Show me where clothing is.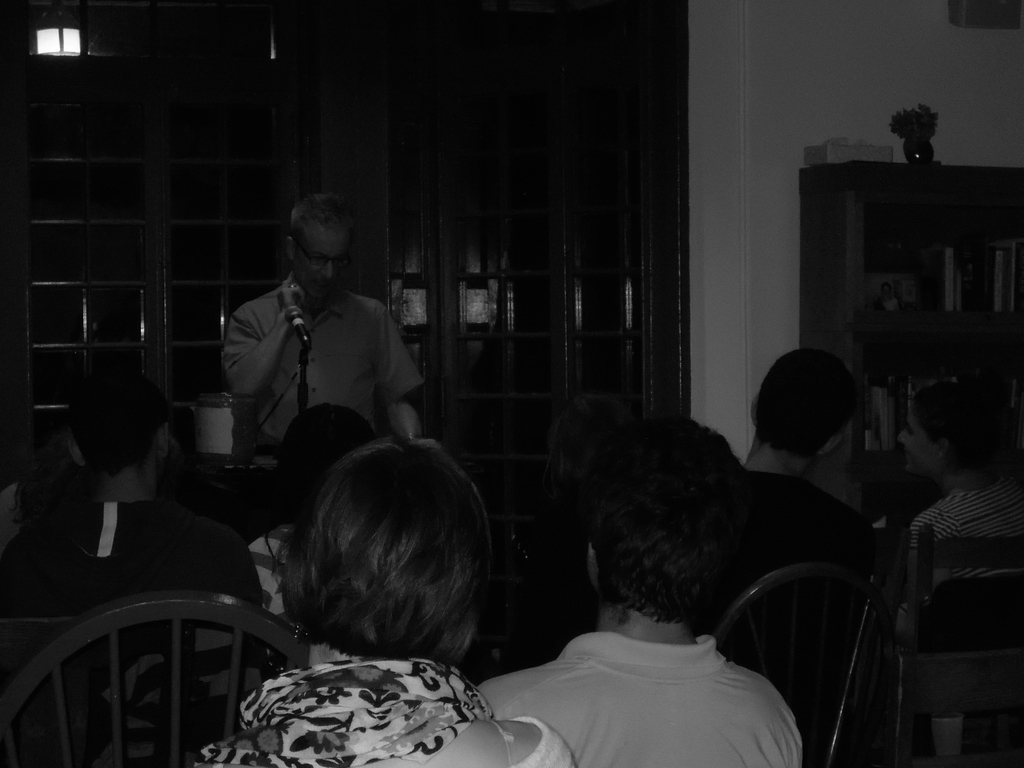
clothing is at bbox(927, 477, 1023, 588).
